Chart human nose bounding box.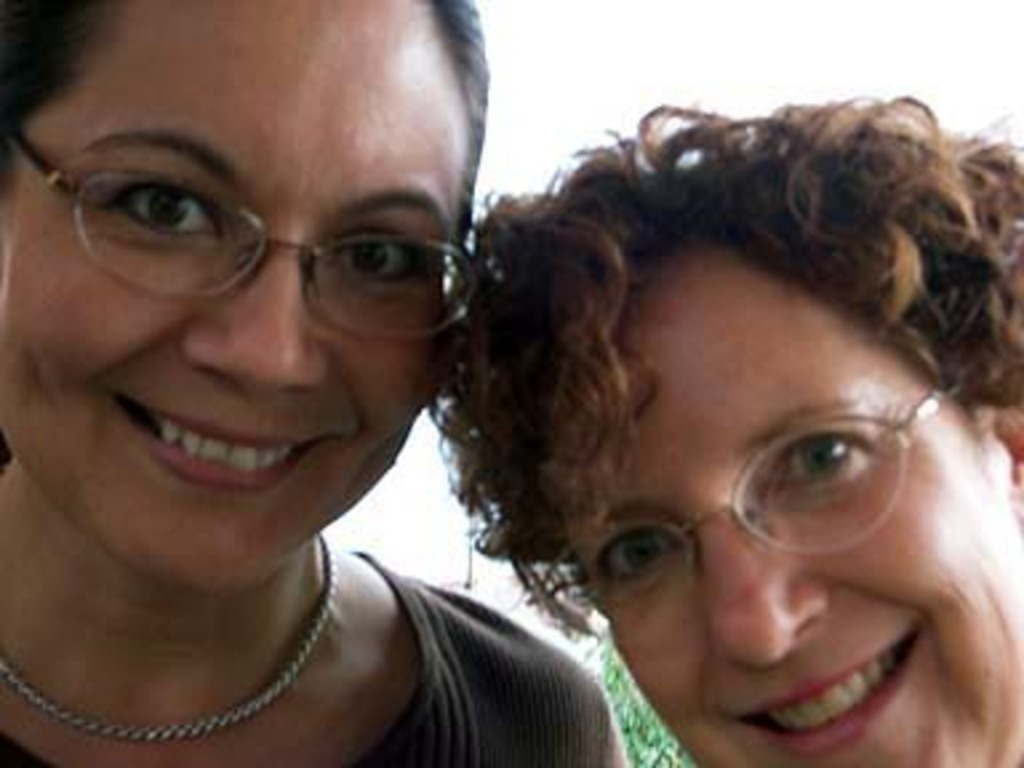
Charted: {"x1": 699, "y1": 531, "x2": 837, "y2": 672}.
